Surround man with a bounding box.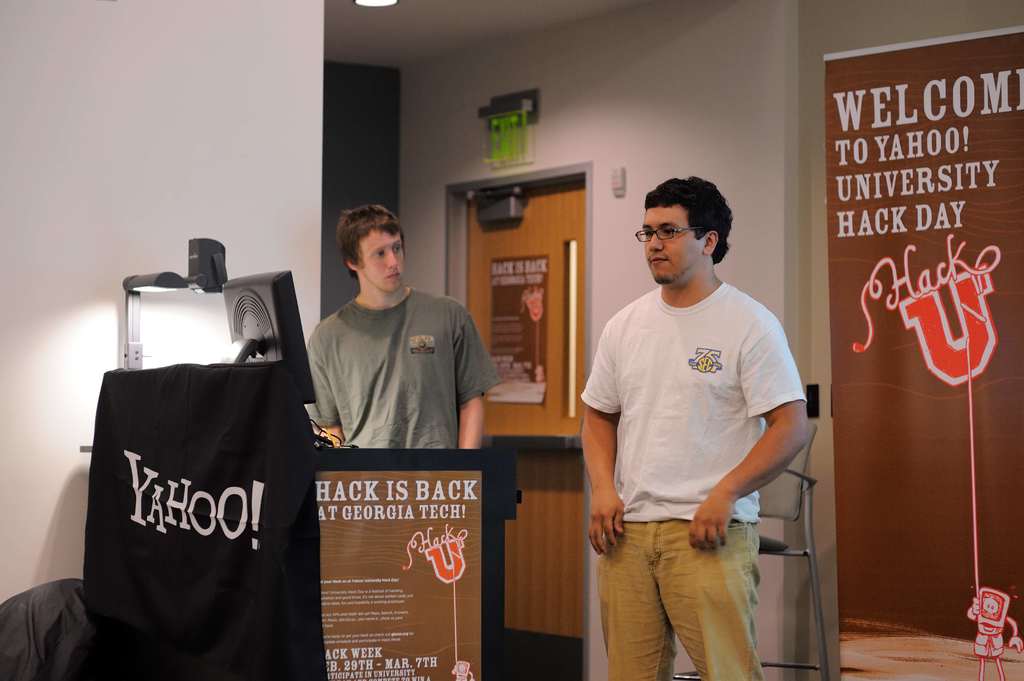
576 156 823 673.
